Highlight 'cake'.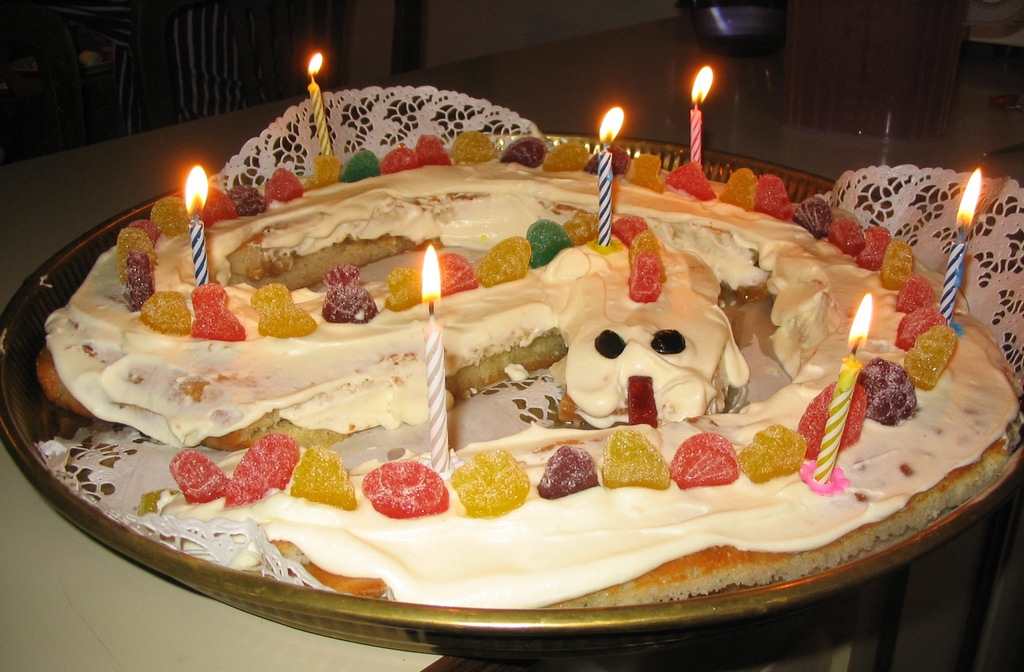
Highlighted region: 33 128 1022 609.
